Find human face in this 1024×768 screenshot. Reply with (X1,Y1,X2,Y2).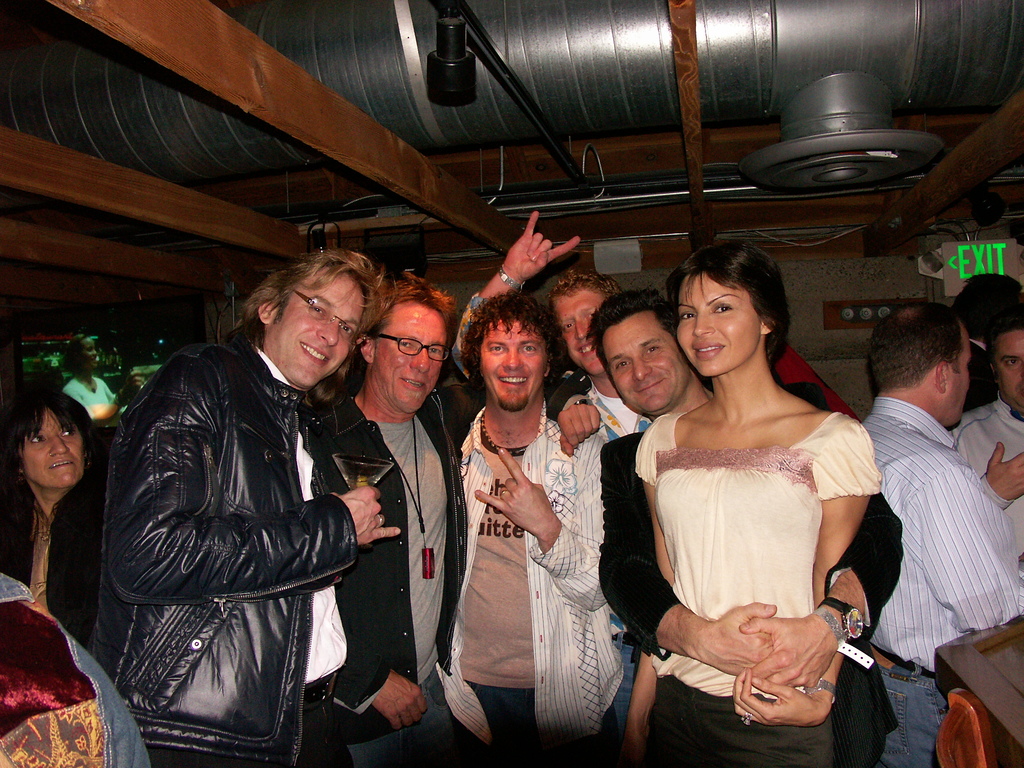
(485,323,543,414).
